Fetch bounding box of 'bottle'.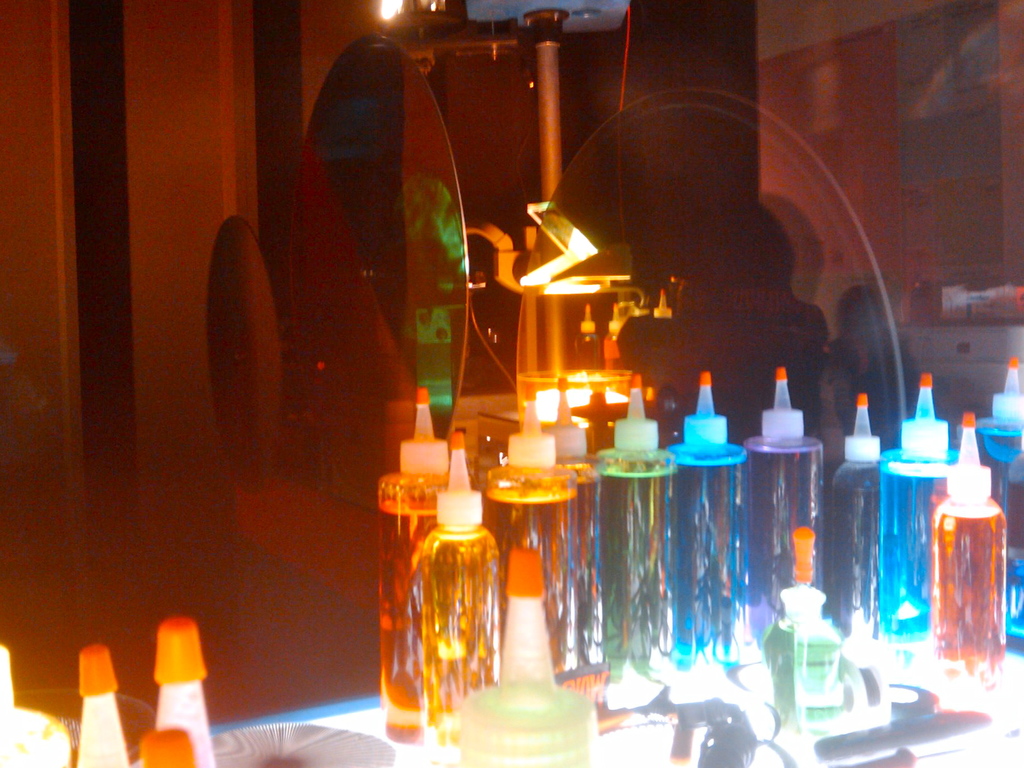
Bbox: [x1=584, y1=357, x2=660, y2=676].
